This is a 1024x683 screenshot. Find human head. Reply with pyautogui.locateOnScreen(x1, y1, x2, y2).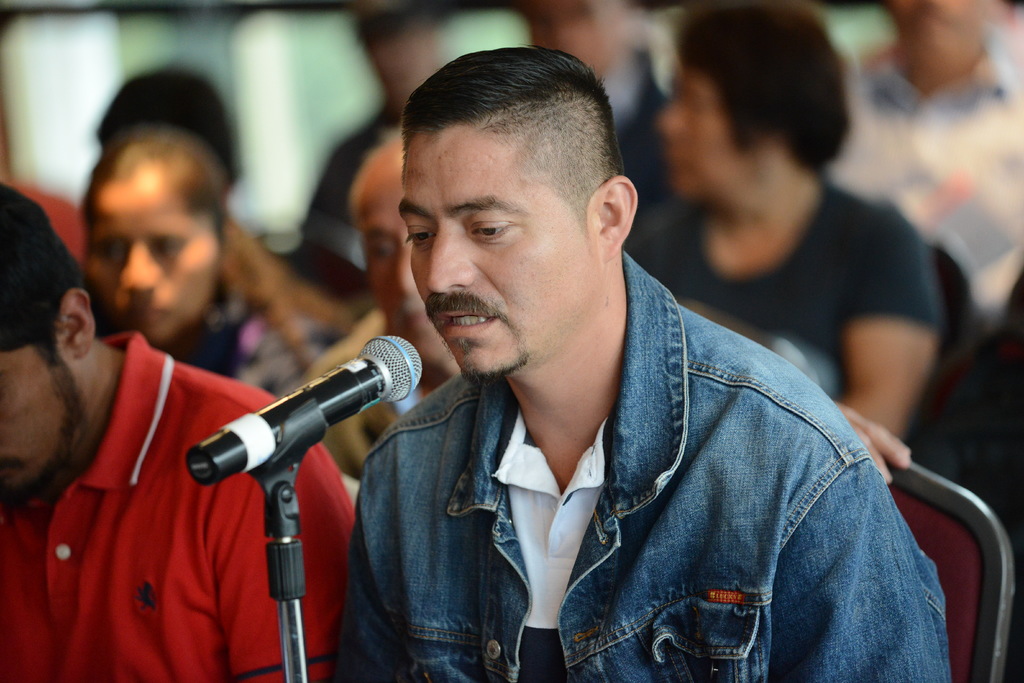
pyautogui.locateOnScreen(0, 186, 115, 495).
